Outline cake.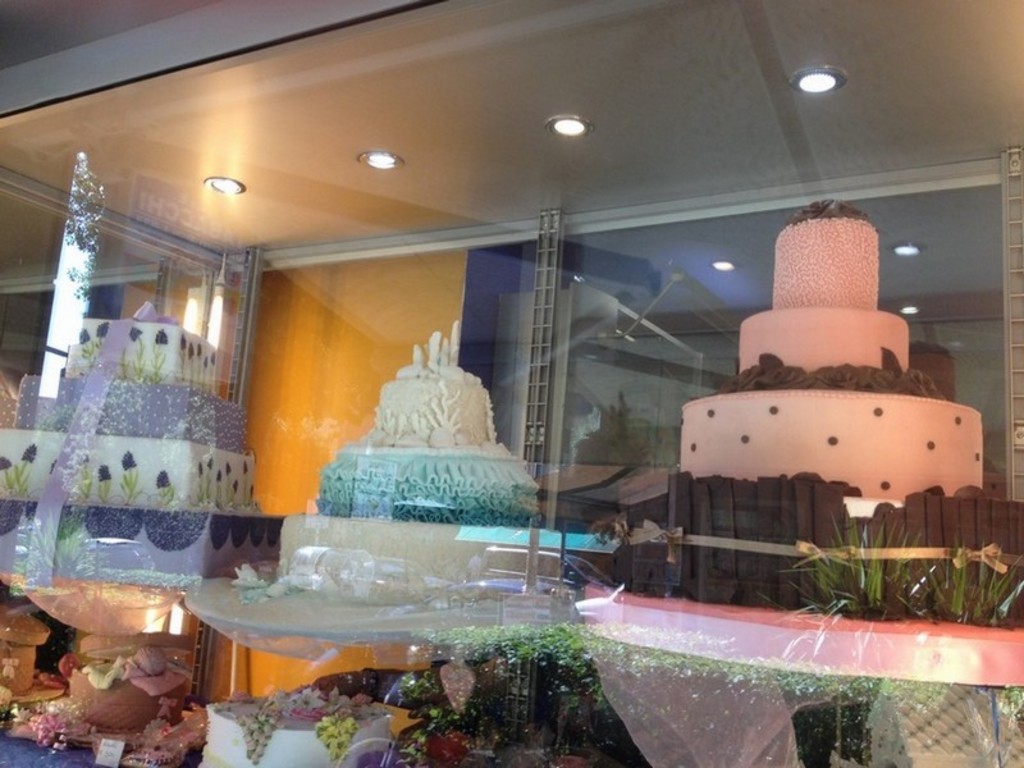
Outline: 0,315,280,581.
